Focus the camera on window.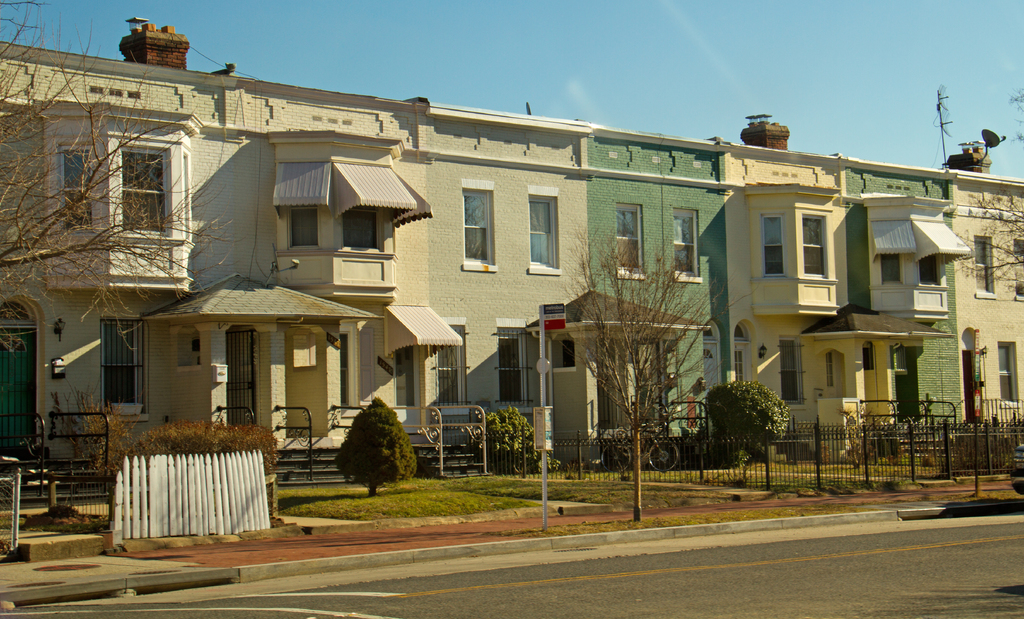
Focus region: 860/343/878/371.
